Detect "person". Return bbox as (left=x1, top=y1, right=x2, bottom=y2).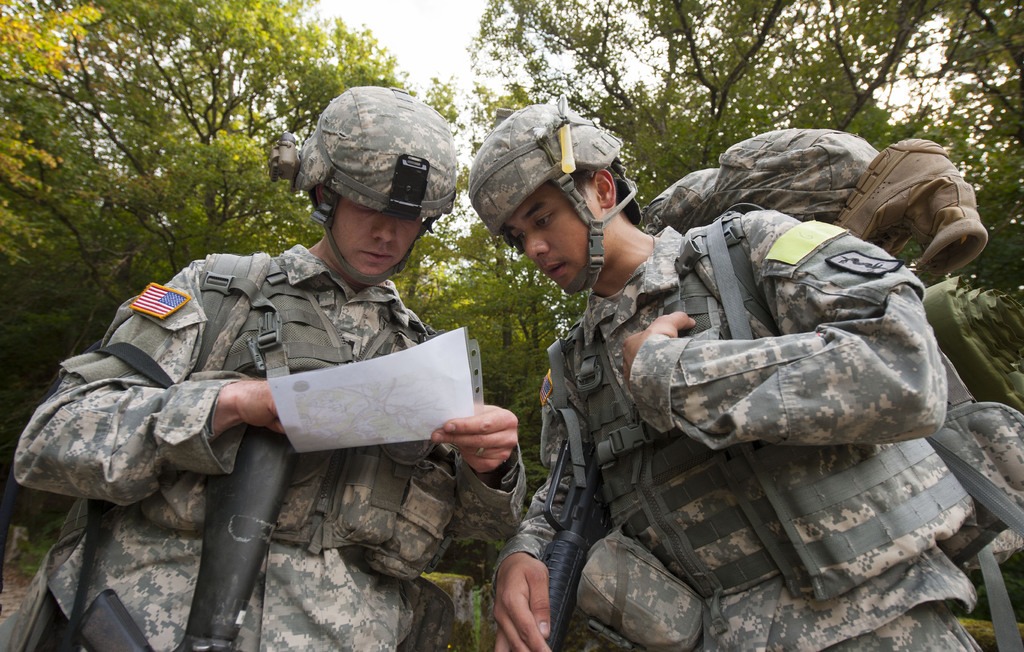
(left=433, top=138, right=961, bottom=636).
